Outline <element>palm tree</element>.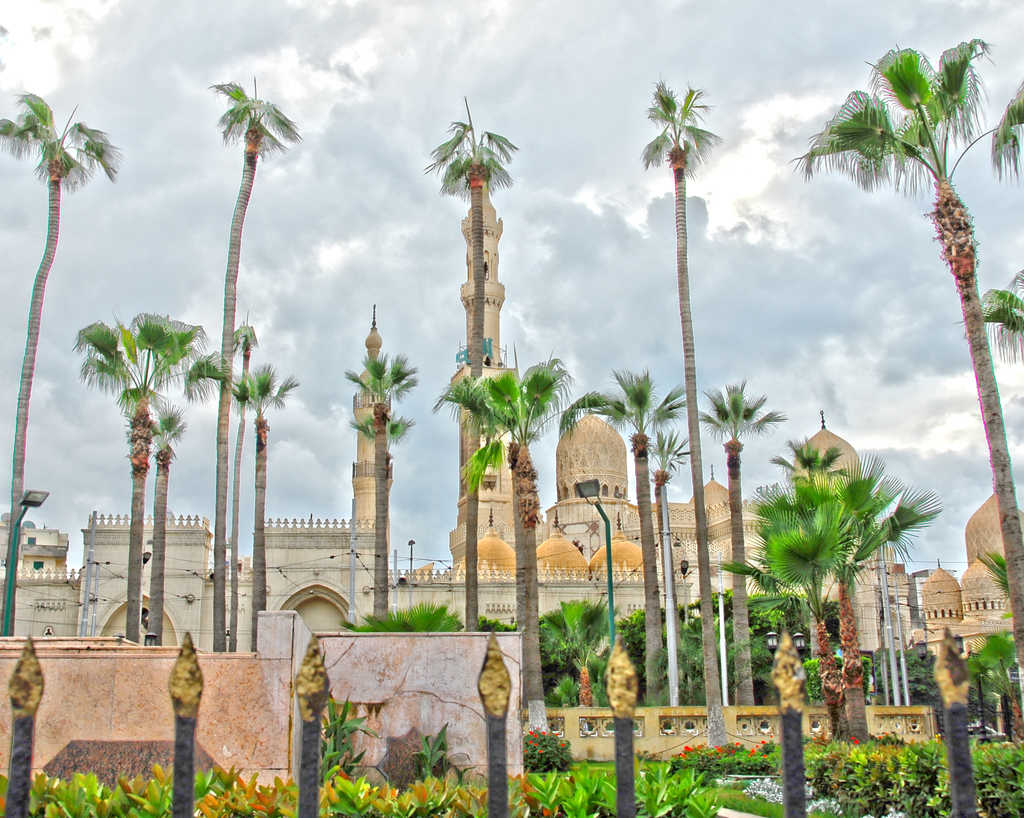
Outline: (435,121,516,616).
